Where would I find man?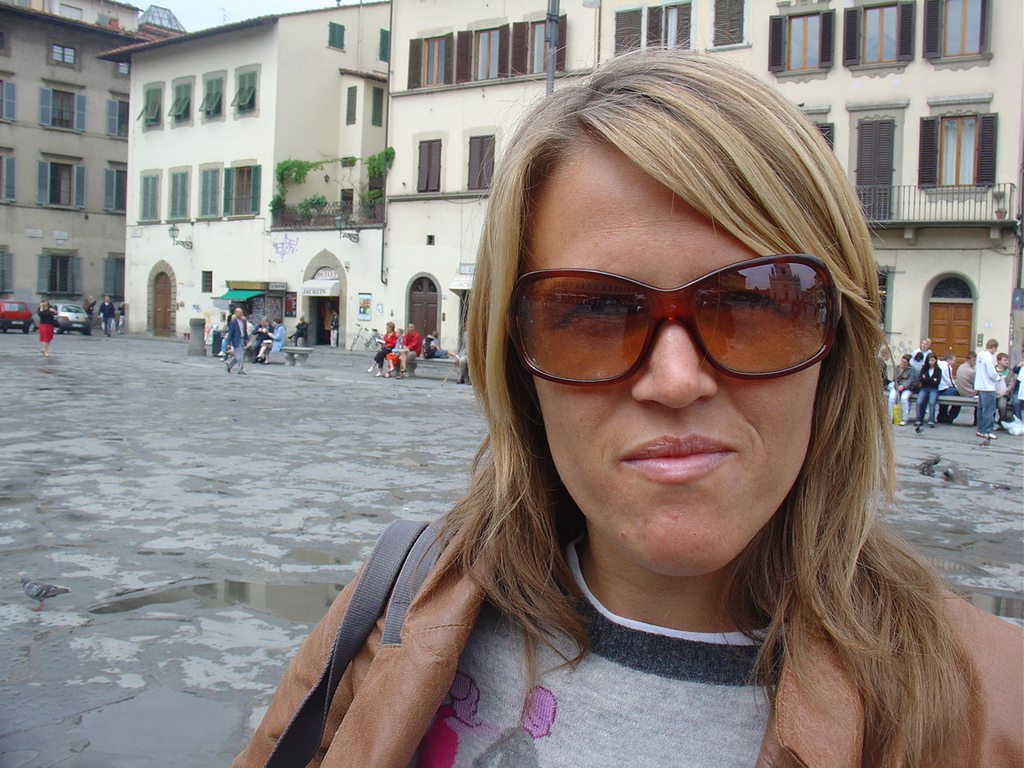
At locate(252, 318, 274, 362).
